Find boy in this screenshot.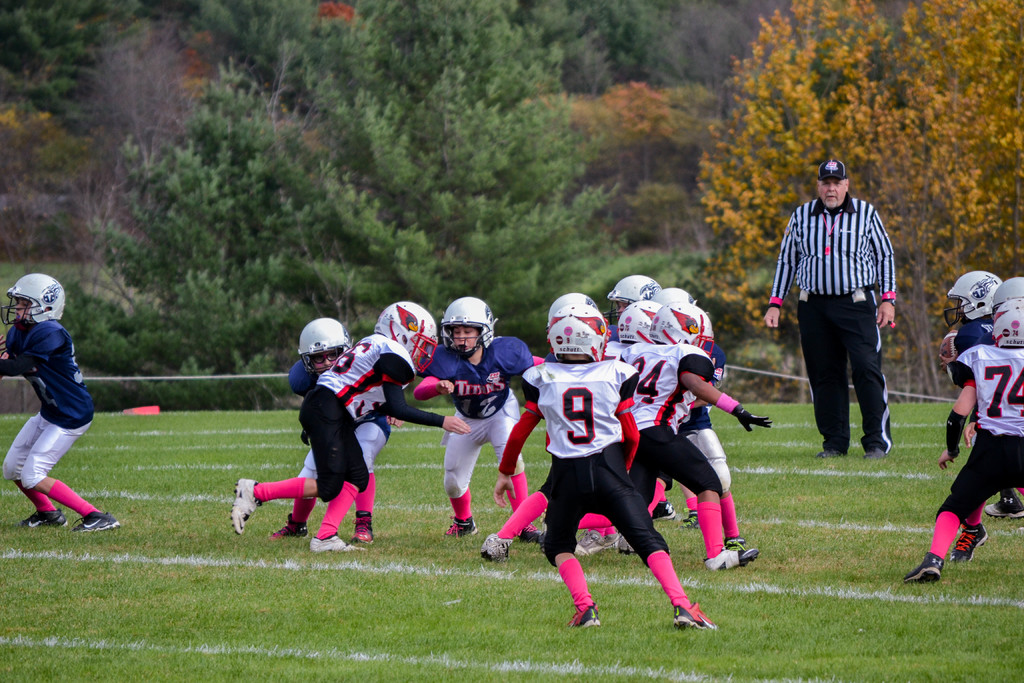
The bounding box for boy is x1=0 y1=270 x2=142 y2=533.
